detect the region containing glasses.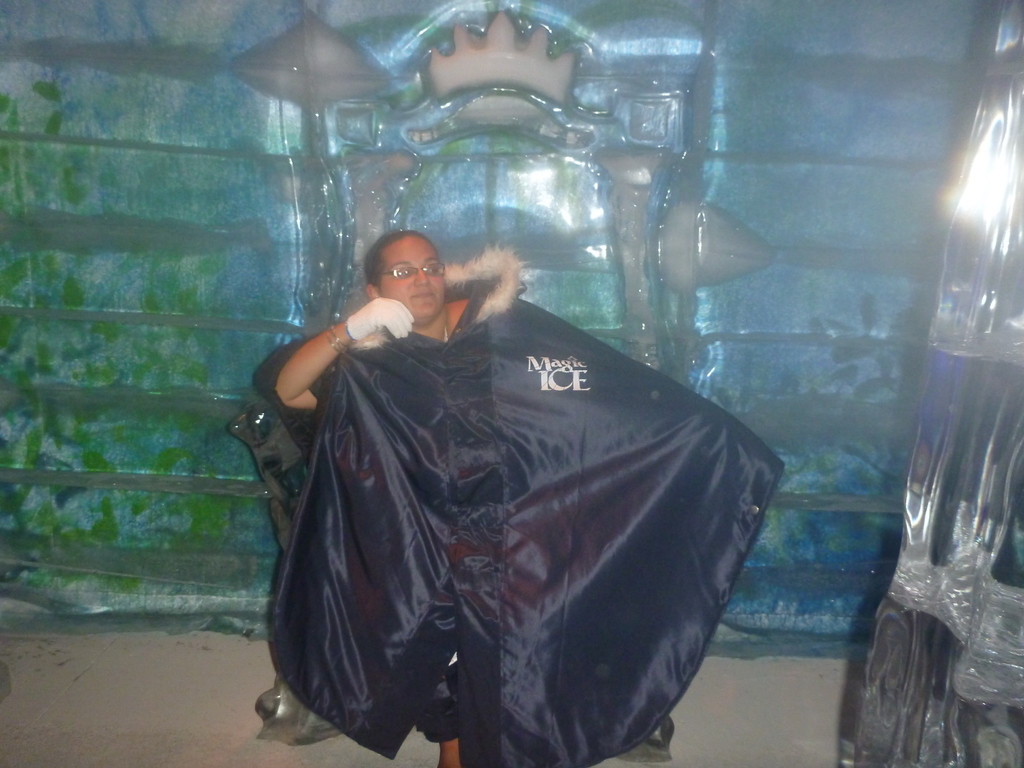
378,262,444,283.
